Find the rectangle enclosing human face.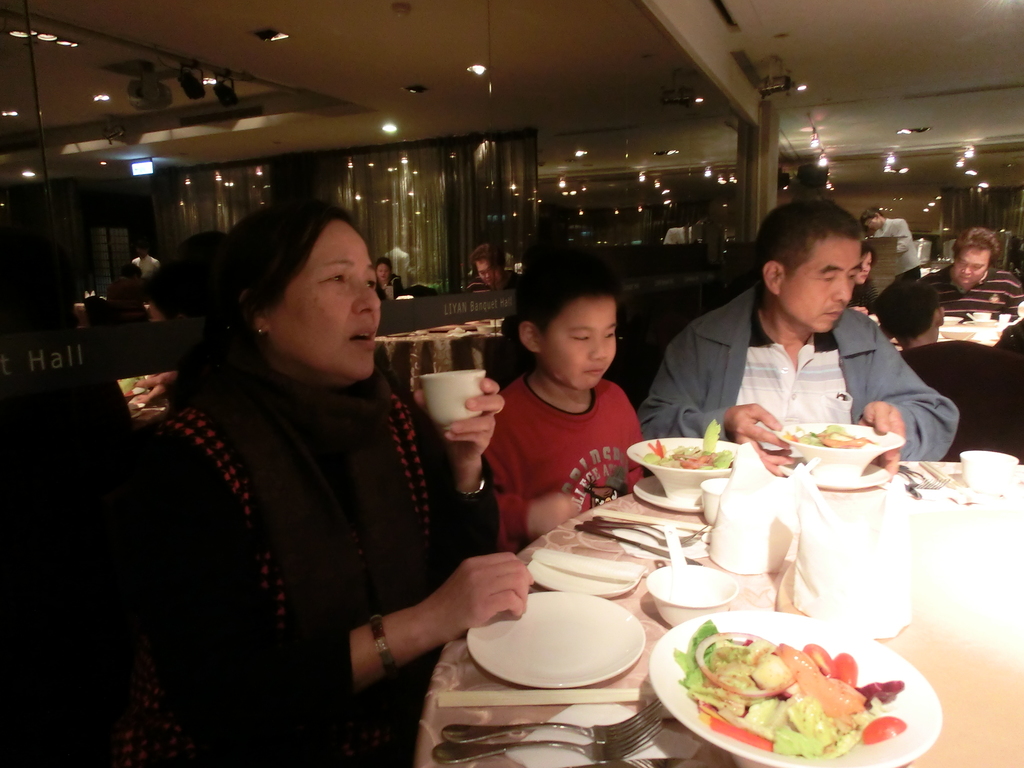
detection(956, 246, 990, 286).
